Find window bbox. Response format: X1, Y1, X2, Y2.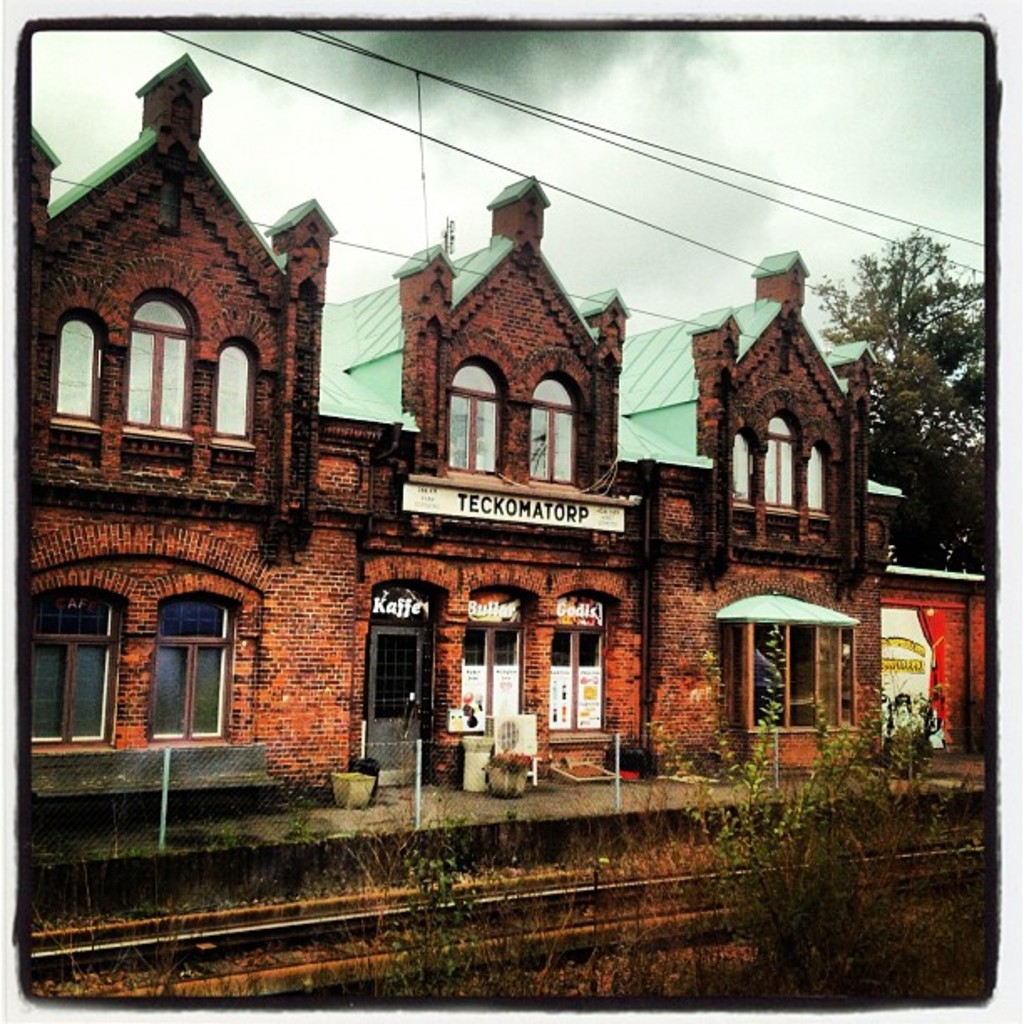
124, 298, 199, 437.
